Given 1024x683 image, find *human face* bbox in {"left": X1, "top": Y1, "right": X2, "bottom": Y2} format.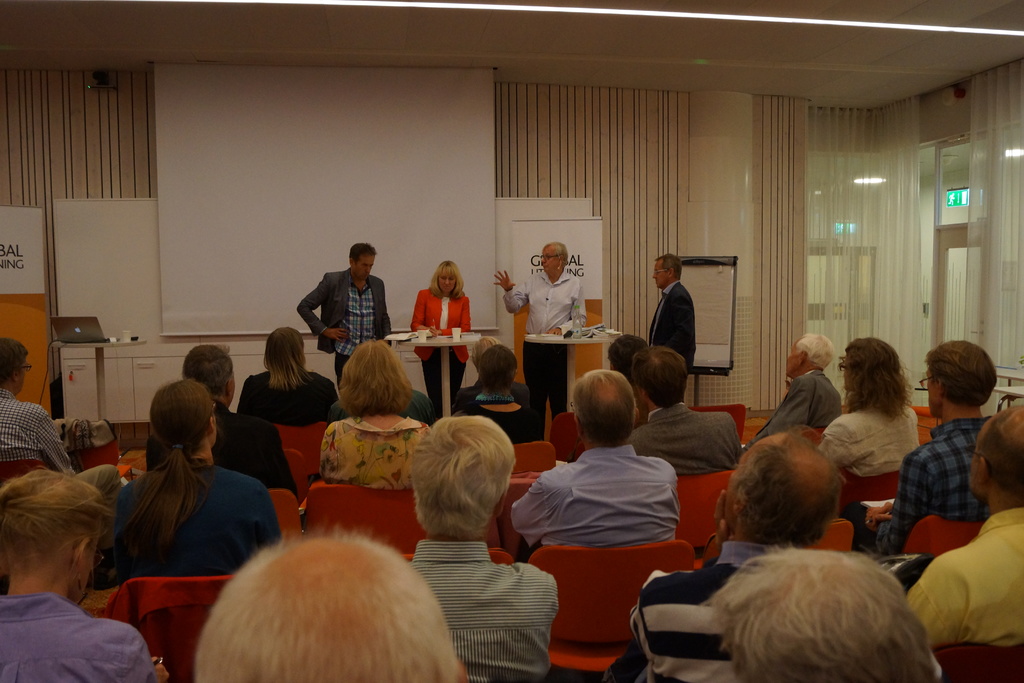
{"left": 543, "top": 252, "right": 556, "bottom": 270}.
